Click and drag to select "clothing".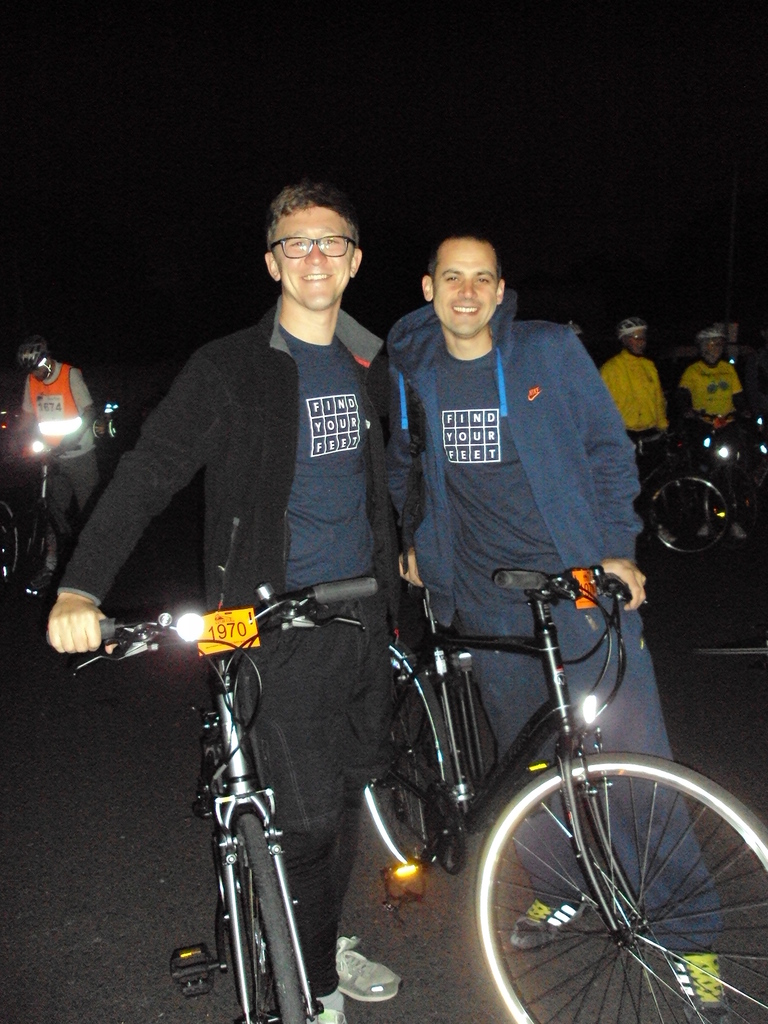
Selection: 19:361:100:534.
